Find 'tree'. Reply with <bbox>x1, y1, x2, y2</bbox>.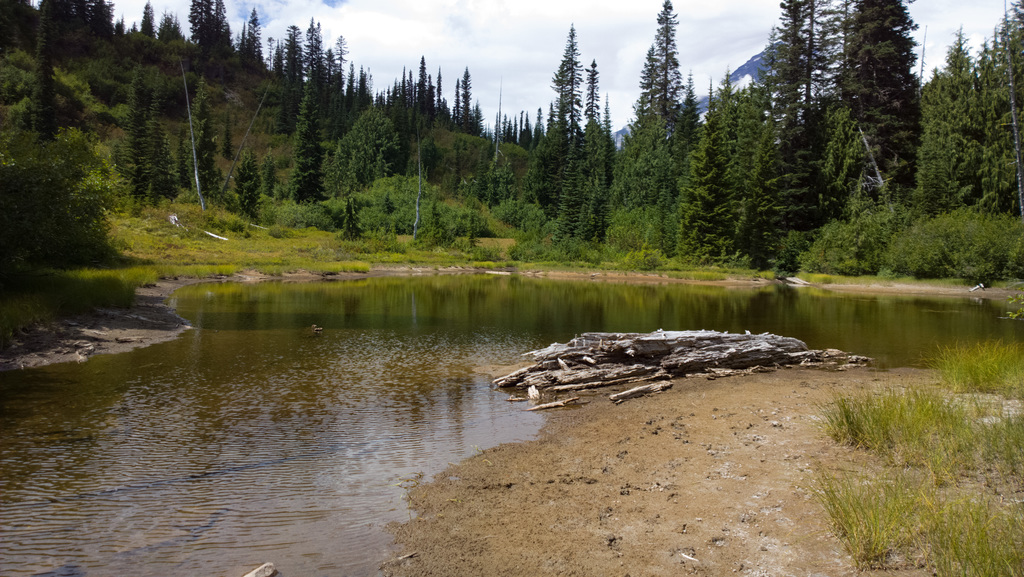
<bbox>608, 0, 698, 263</bbox>.
